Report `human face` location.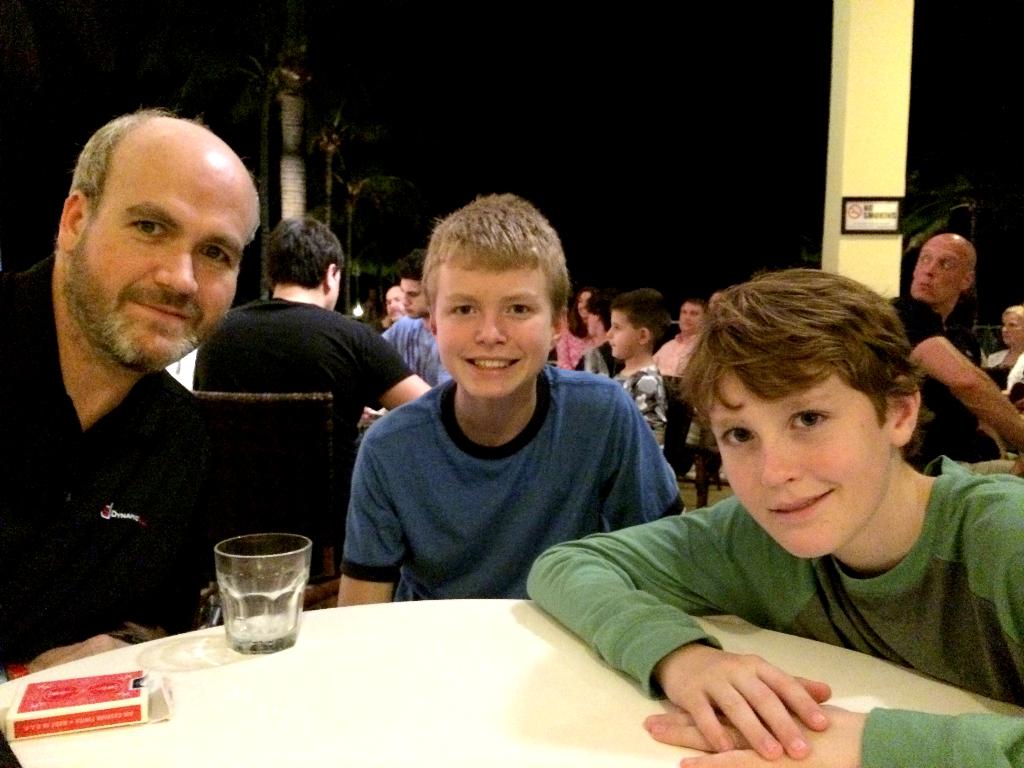
Report: pyautogui.locateOnScreen(711, 369, 892, 559).
